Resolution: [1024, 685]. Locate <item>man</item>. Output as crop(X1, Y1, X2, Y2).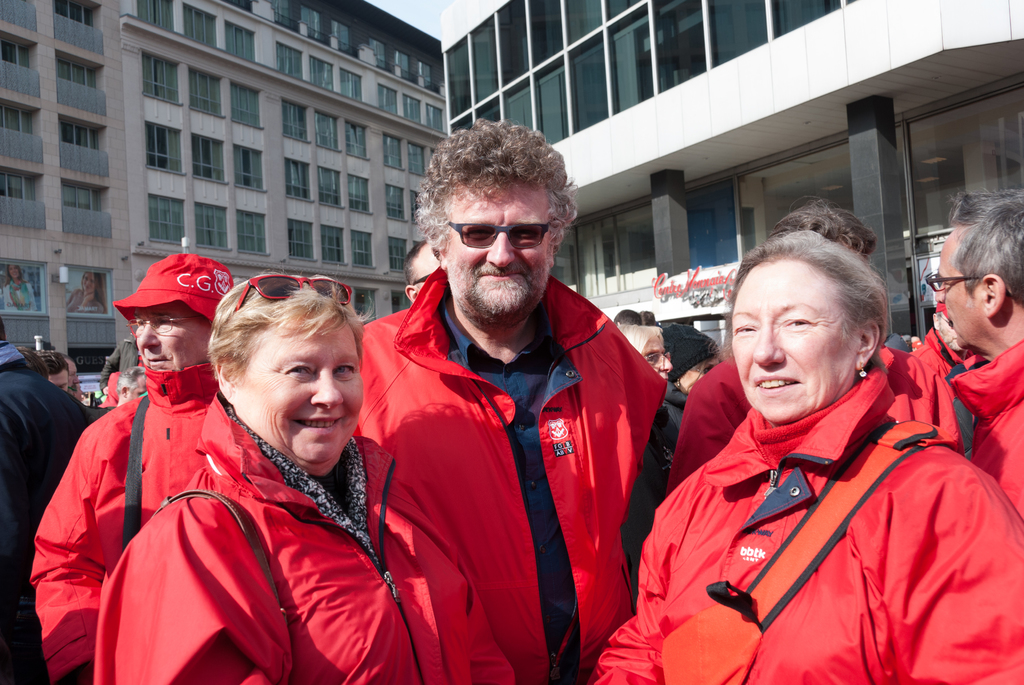
crop(343, 117, 678, 684).
